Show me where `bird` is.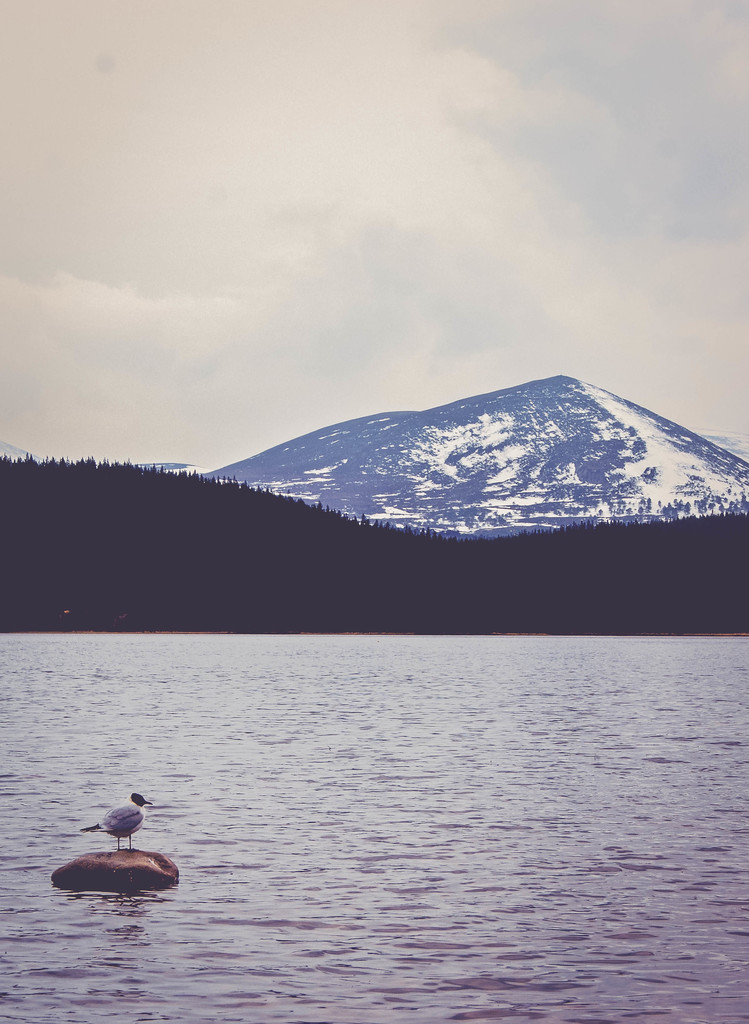
`bird` is at bbox=(86, 788, 145, 852).
